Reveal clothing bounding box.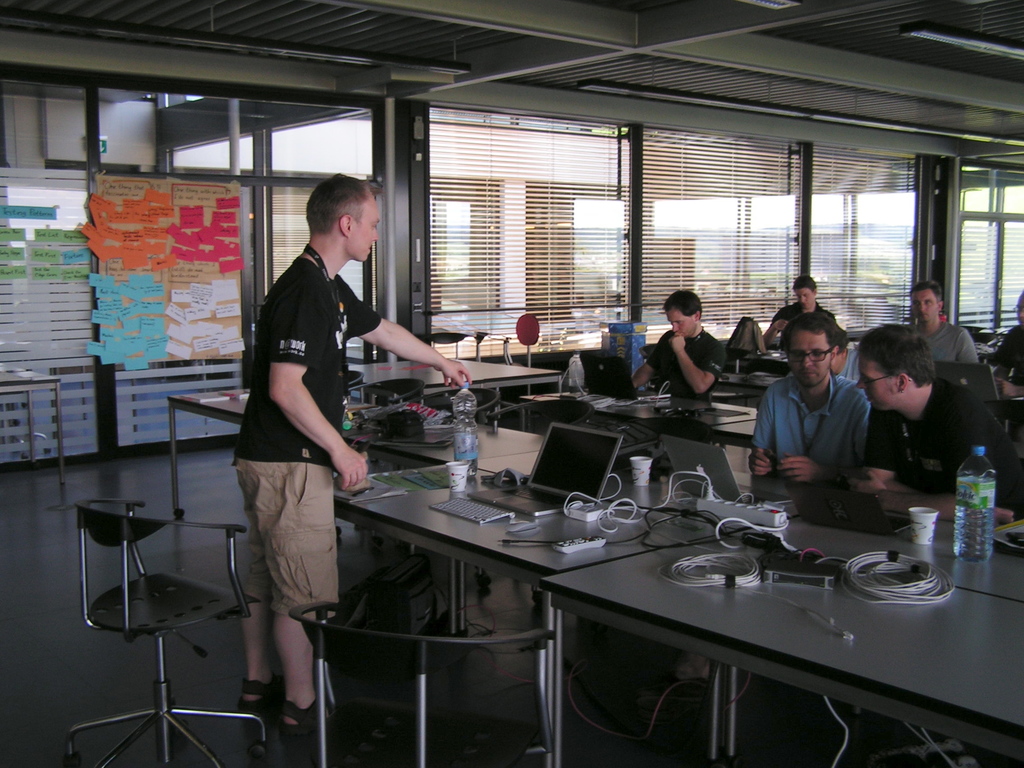
Revealed: pyautogui.locateOnScreen(751, 375, 872, 467).
